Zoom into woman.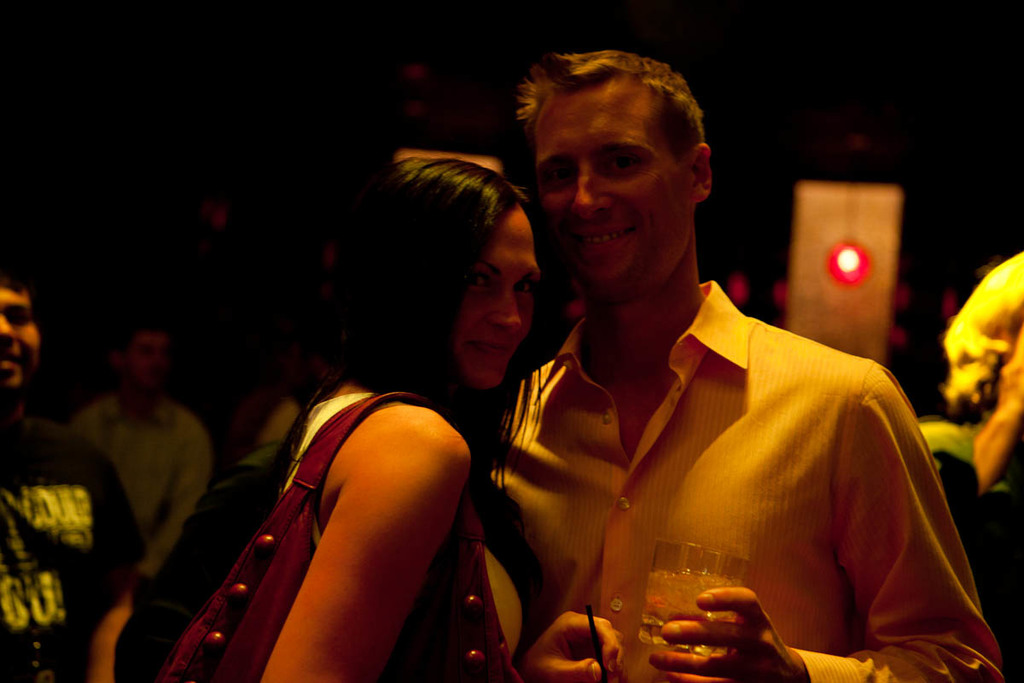
Zoom target: <region>189, 129, 568, 678</region>.
